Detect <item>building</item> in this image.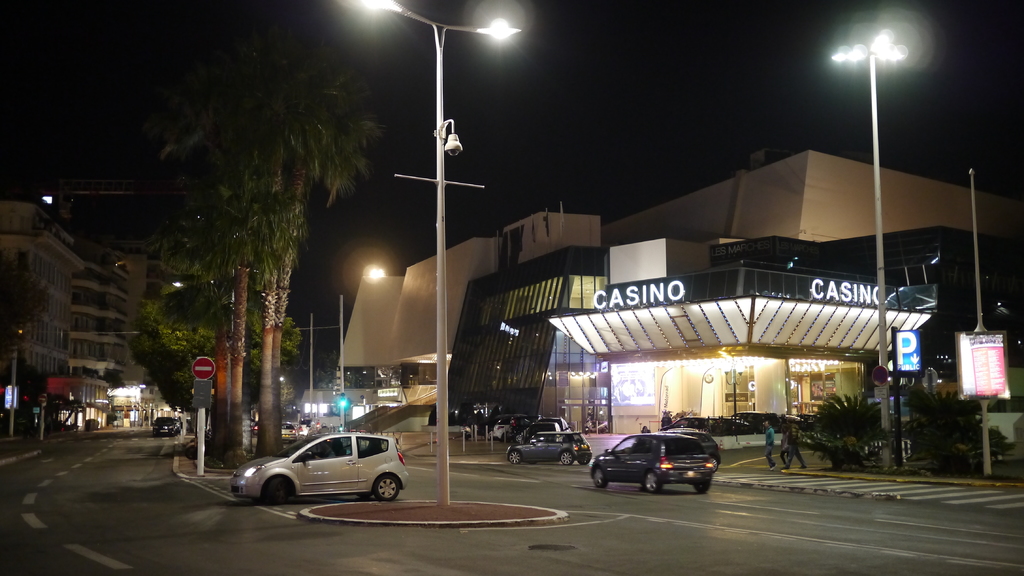
Detection: locate(0, 189, 110, 431).
